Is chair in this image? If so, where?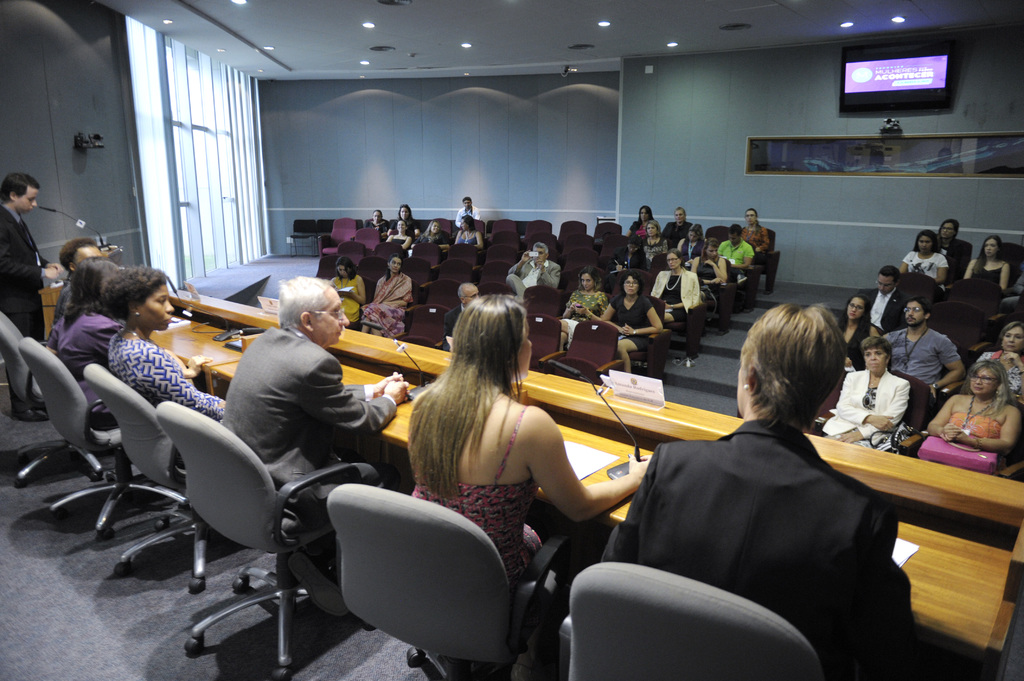
Yes, at (17, 337, 194, 542).
